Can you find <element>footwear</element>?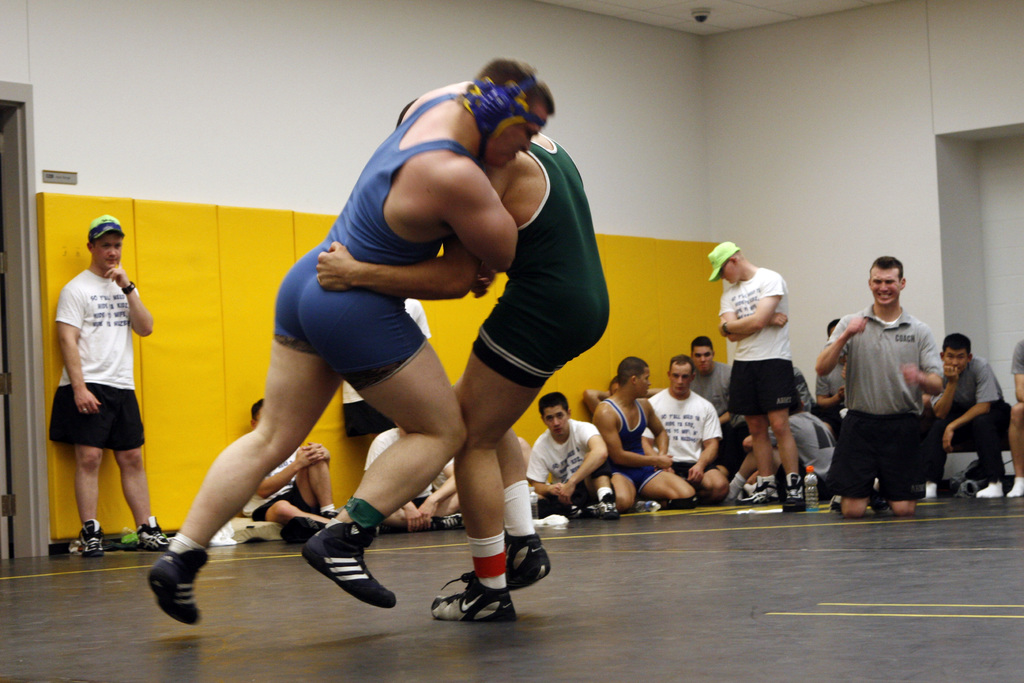
Yes, bounding box: [x1=977, y1=482, x2=1003, y2=496].
